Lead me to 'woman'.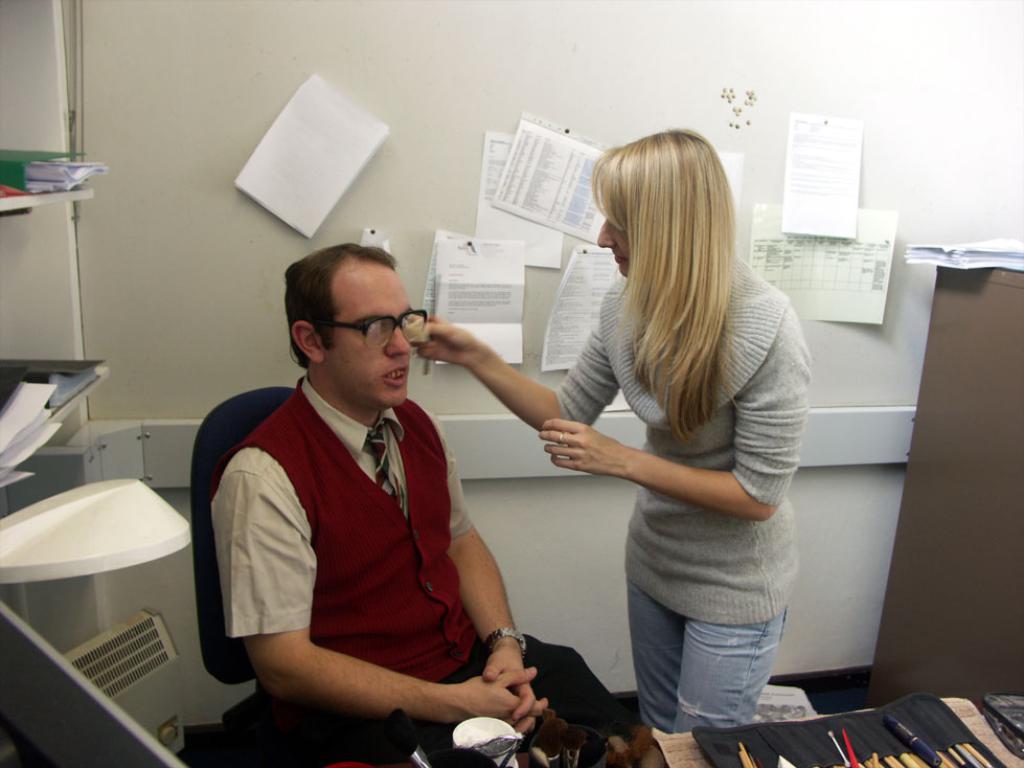
Lead to crop(411, 121, 810, 730).
